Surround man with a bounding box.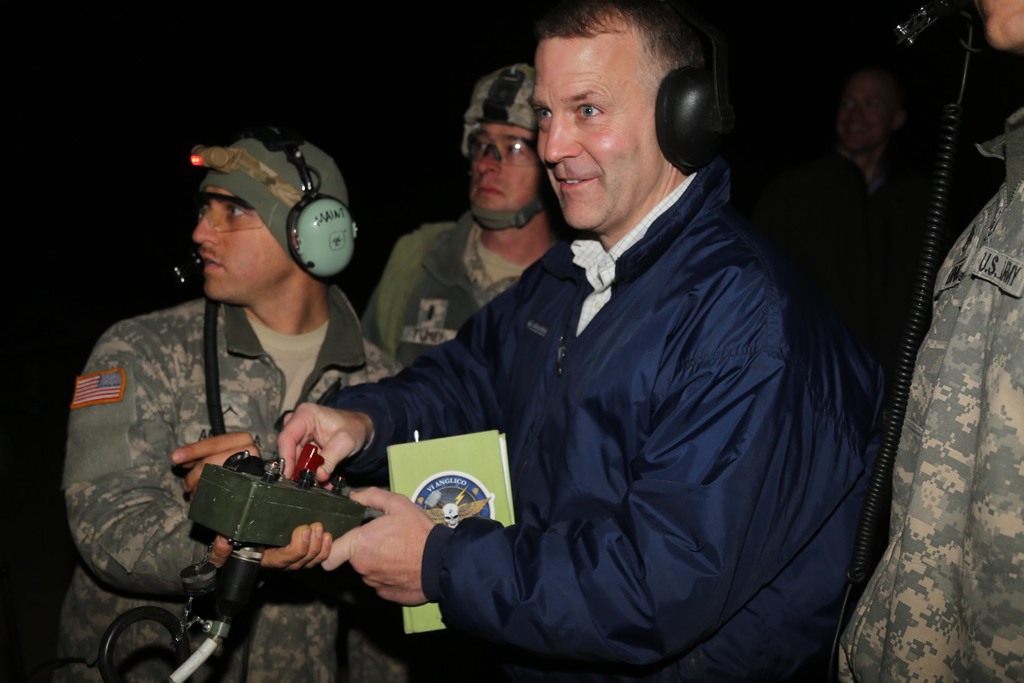
833/0/1023/682.
